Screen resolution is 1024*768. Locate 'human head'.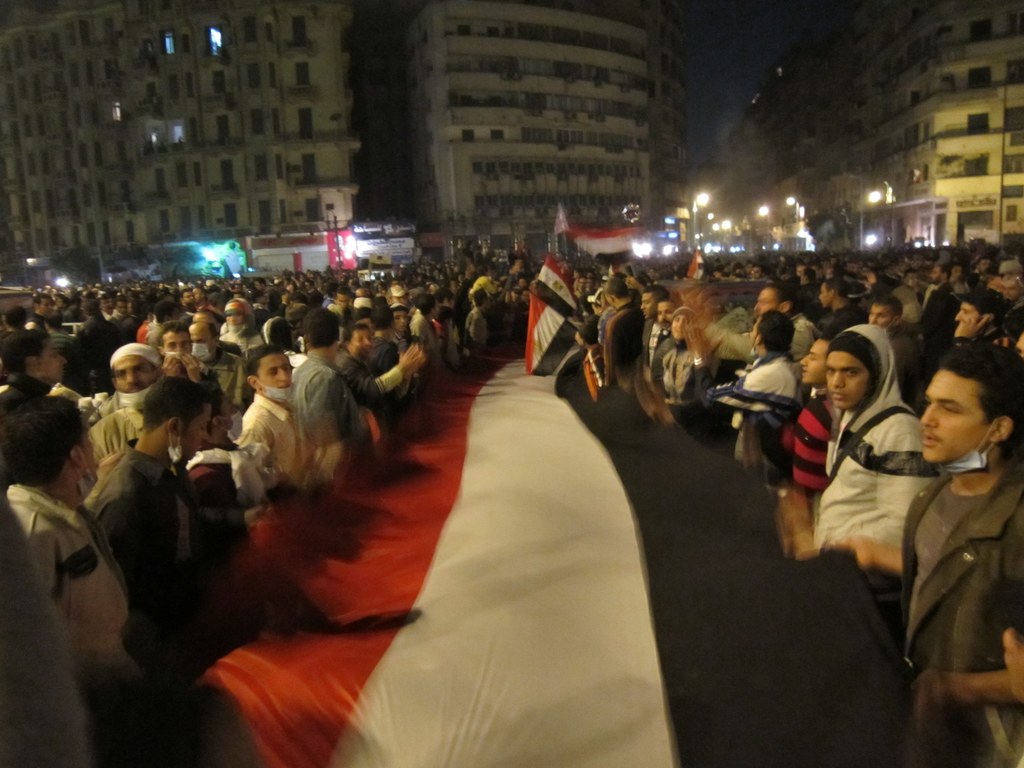
<region>637, 282, 664, 321</region>.
